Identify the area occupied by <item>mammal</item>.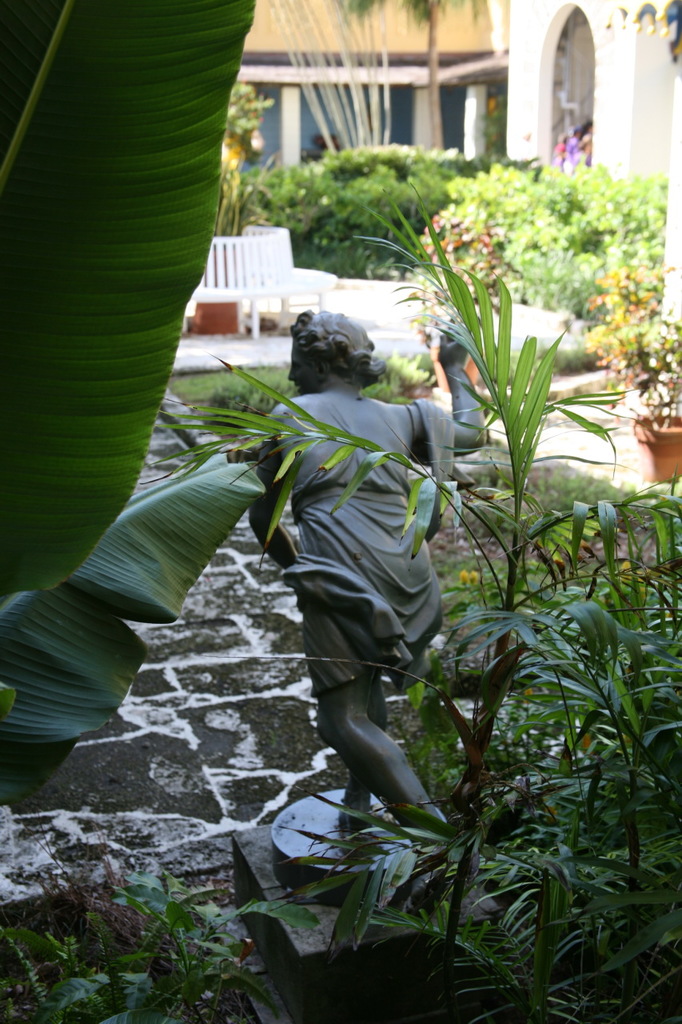
Area: (x1=181, y1=291, x2=498, y2=820).
